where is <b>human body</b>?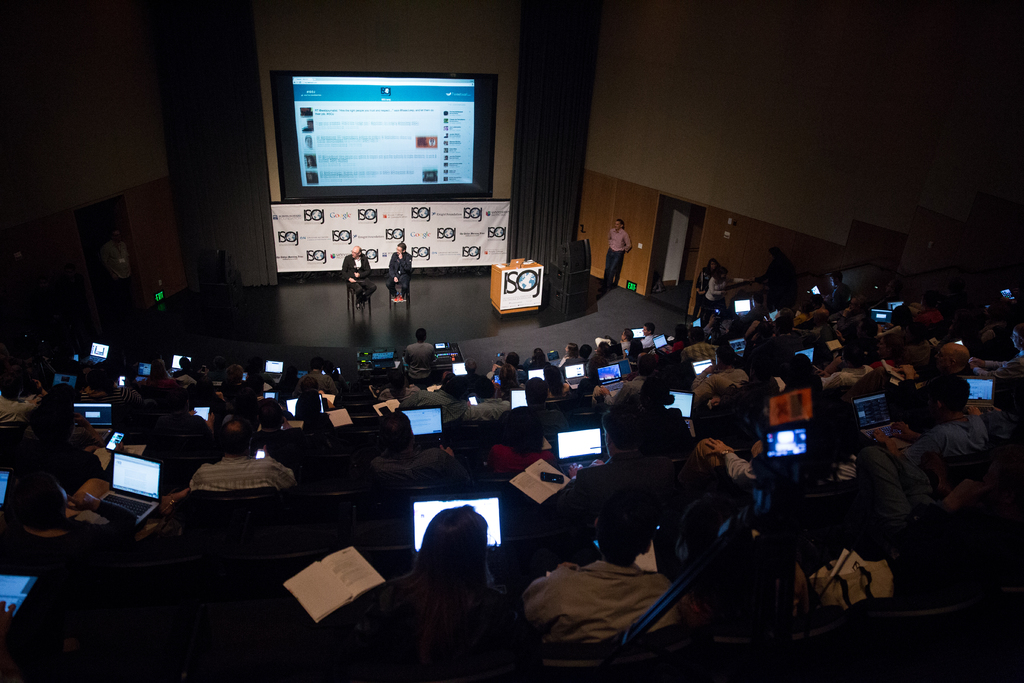
x1=894 y1=319 x2=932 y2=375.
